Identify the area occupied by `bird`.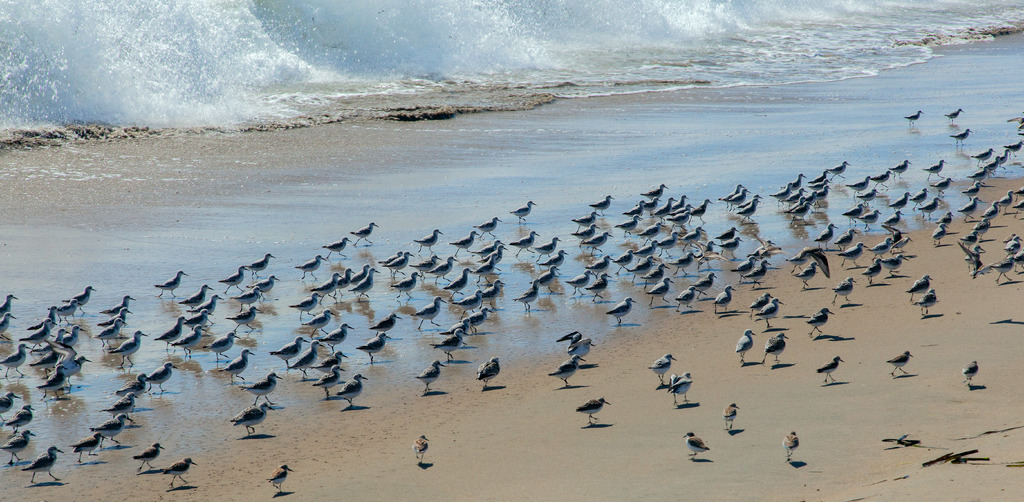
Area: <box>102,329,141,366</box>.
